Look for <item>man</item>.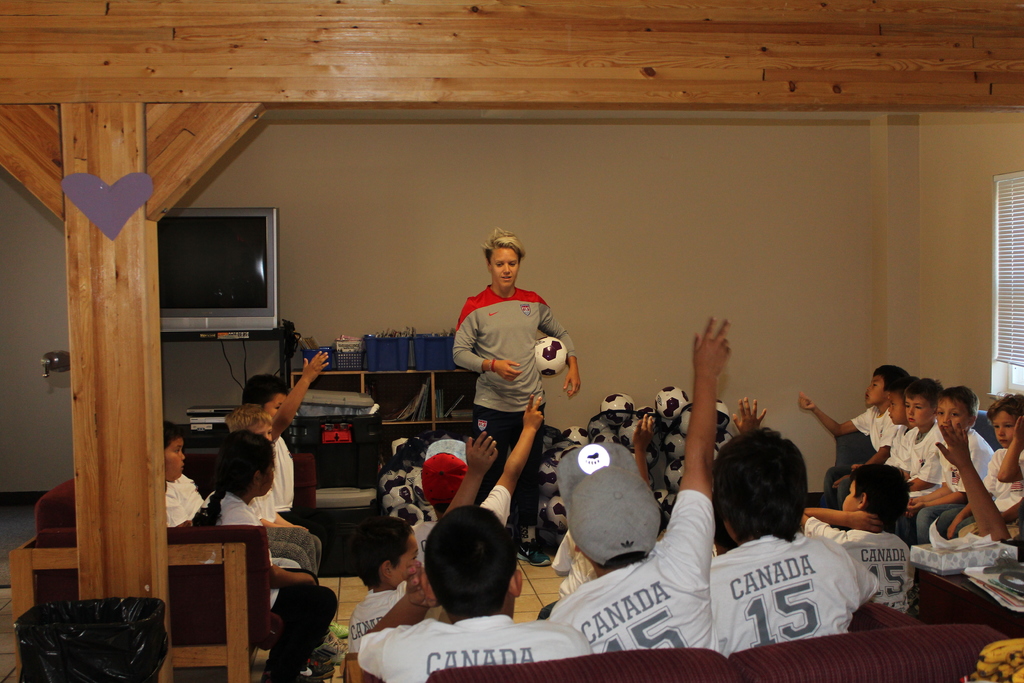
Found: <box>441,241,583,565</box>.
